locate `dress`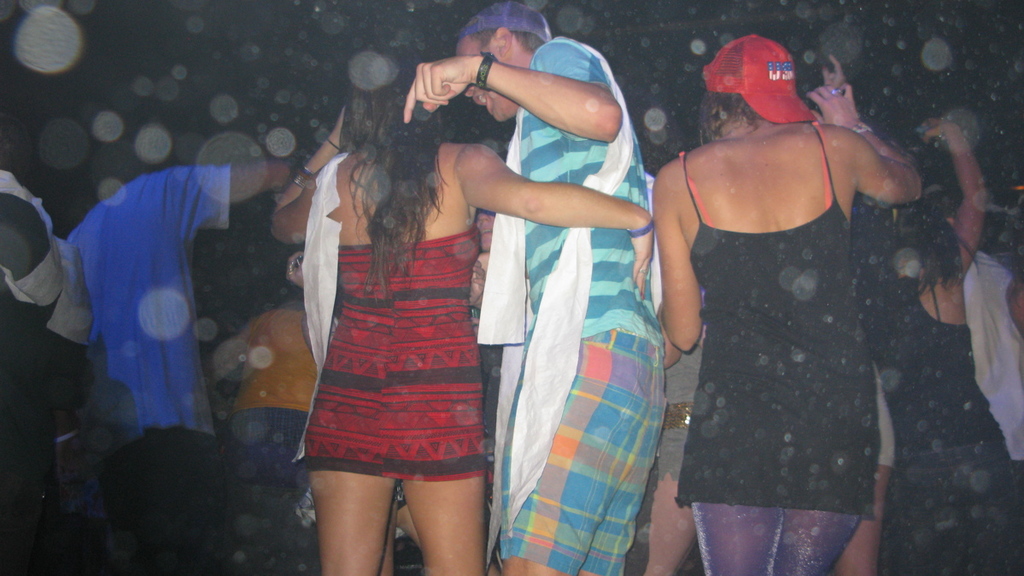
bbox=(676, 124, 880, 508)
